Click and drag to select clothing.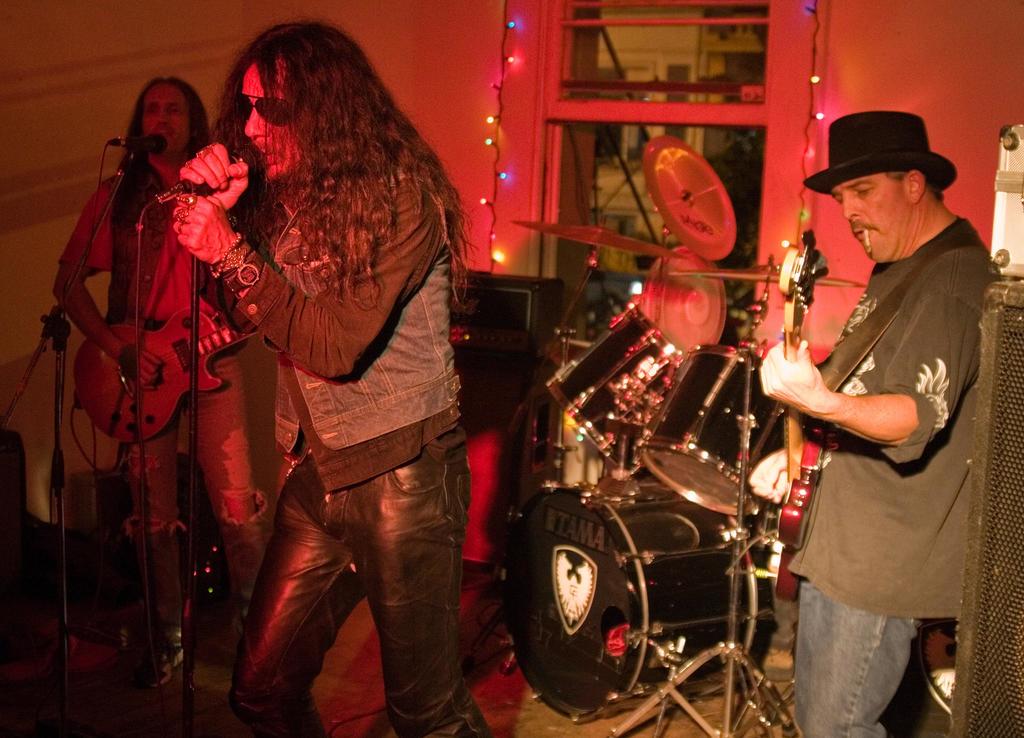
Selection: x1=783, y1=213, x2=1005, y2=737.
